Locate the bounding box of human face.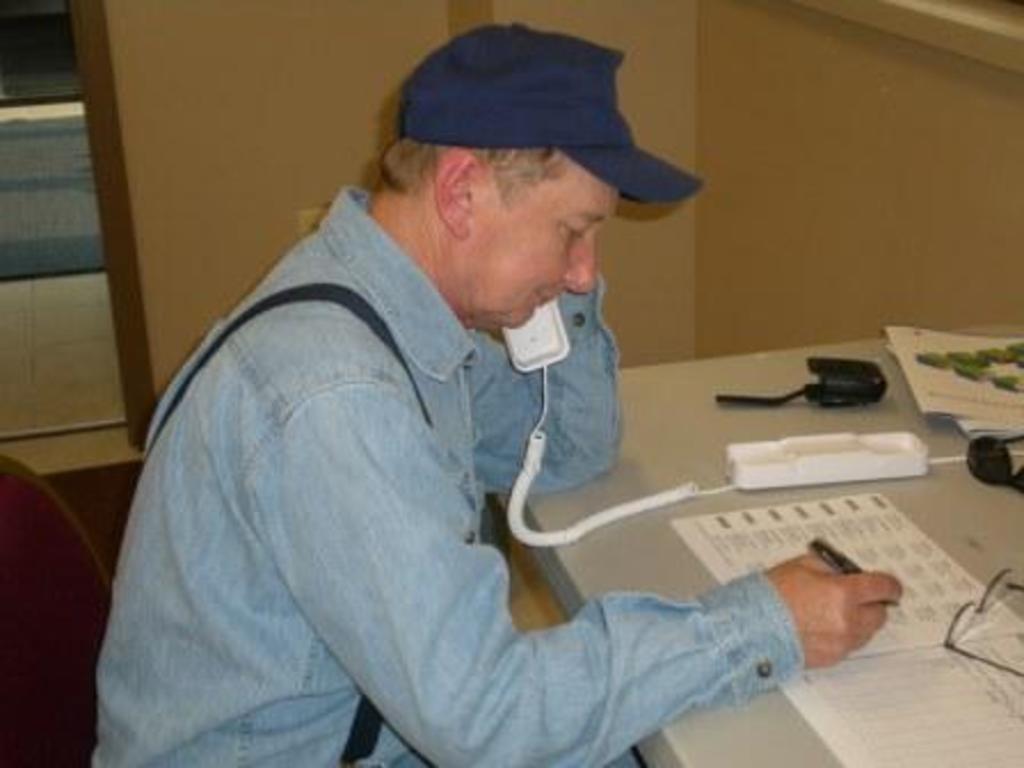
Bounding box: <region>471, 162, 619, 334</region>.
